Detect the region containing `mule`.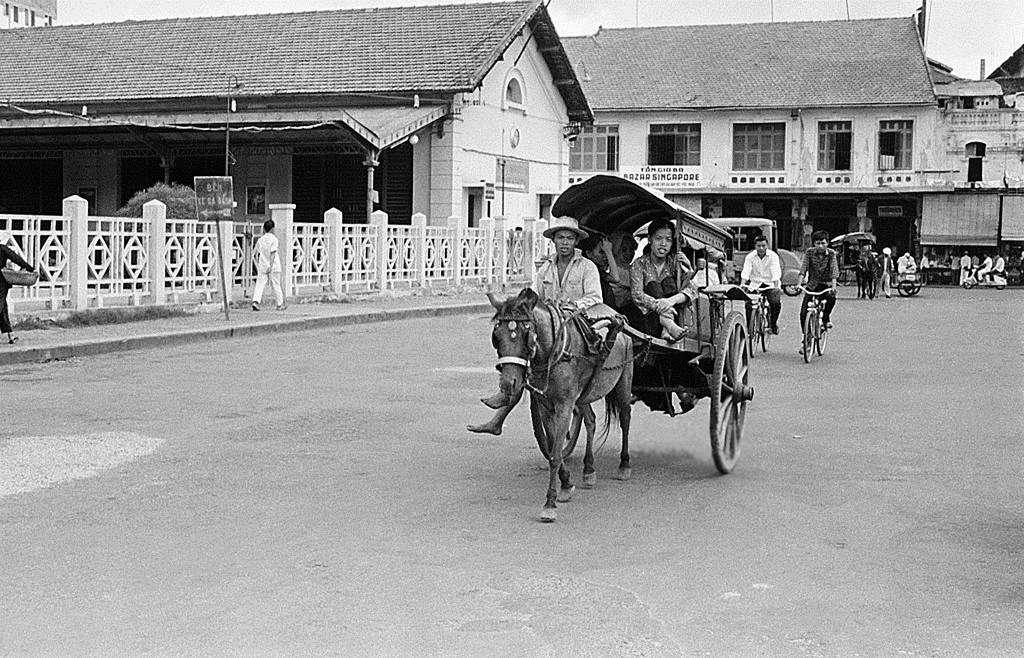
bbox=(488, 287, 635, 516).
